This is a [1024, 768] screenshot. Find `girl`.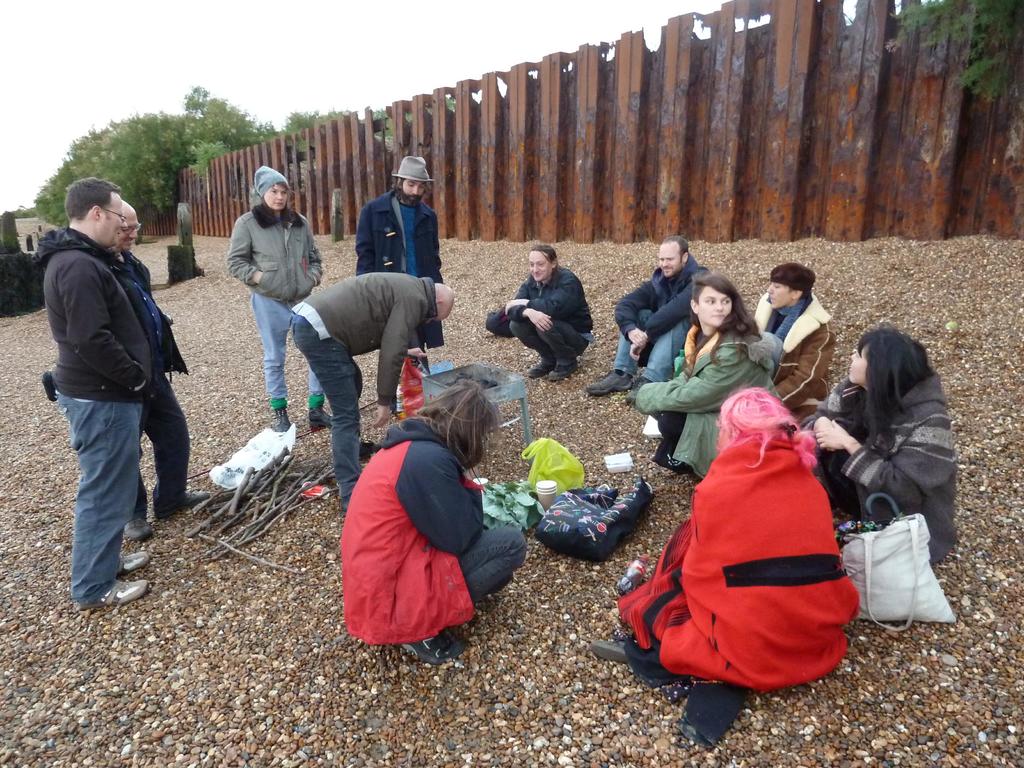
Bounding box: (left=632, top=269, right=776, bottom=478).
